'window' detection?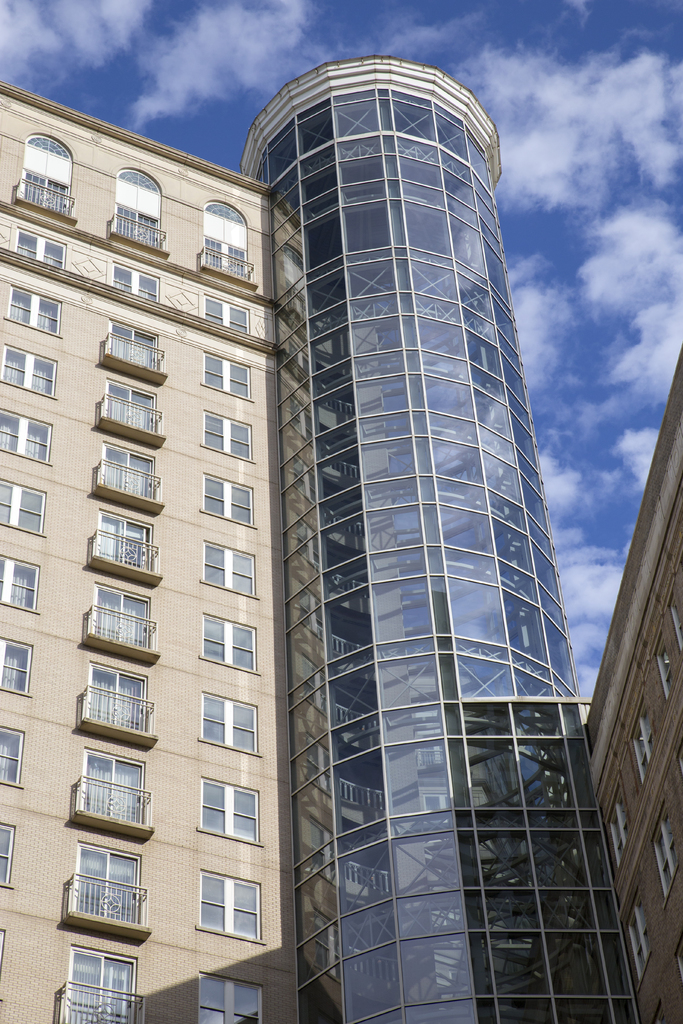
rect(0, 819, 15, 885)
